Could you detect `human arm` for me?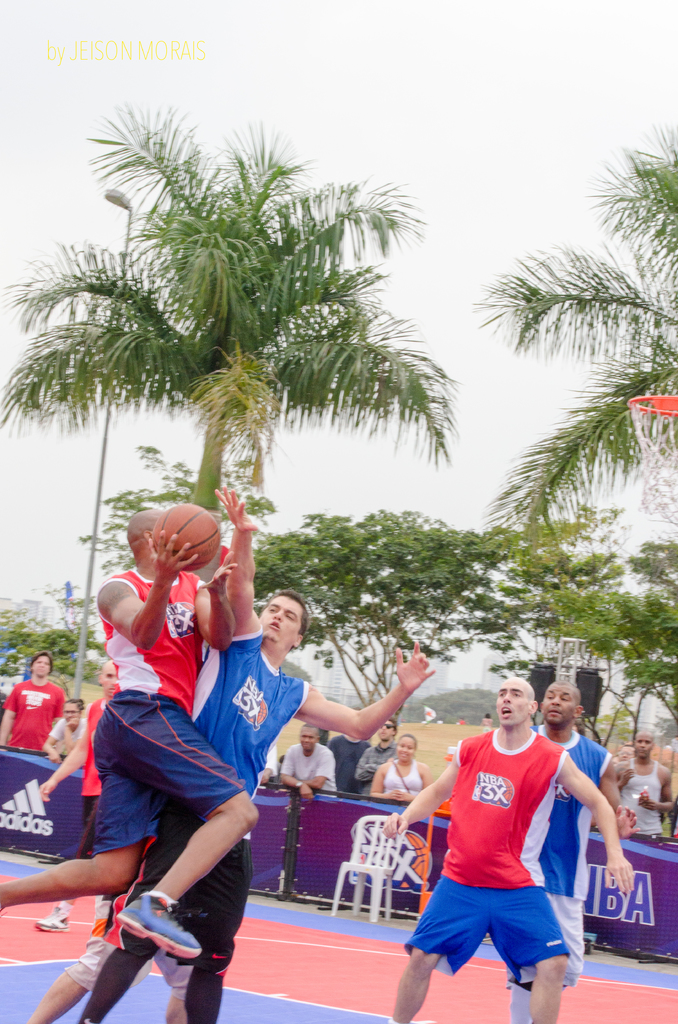
Detection result: 293 751 331 795.
